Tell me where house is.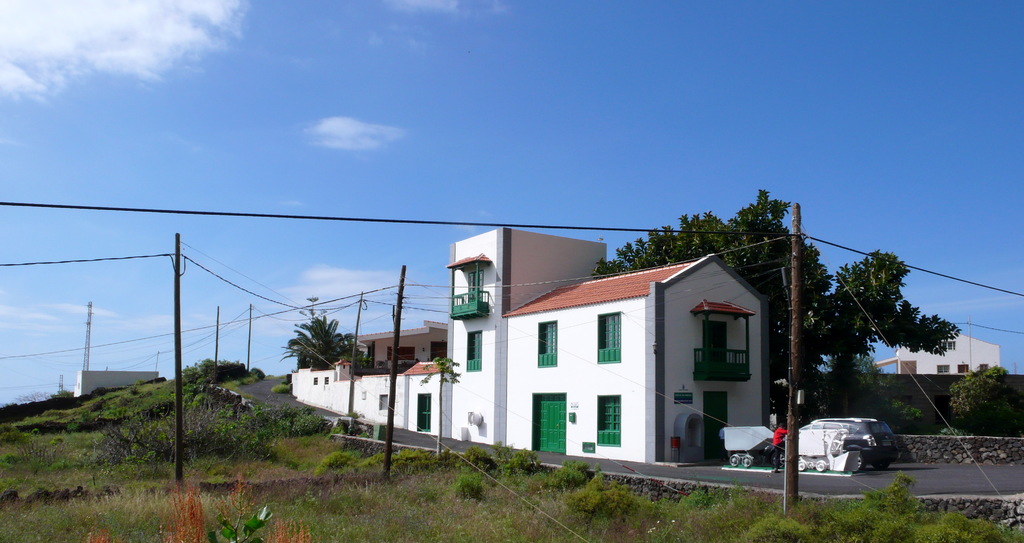
house is at rect(905, 329, 1011, 390).
